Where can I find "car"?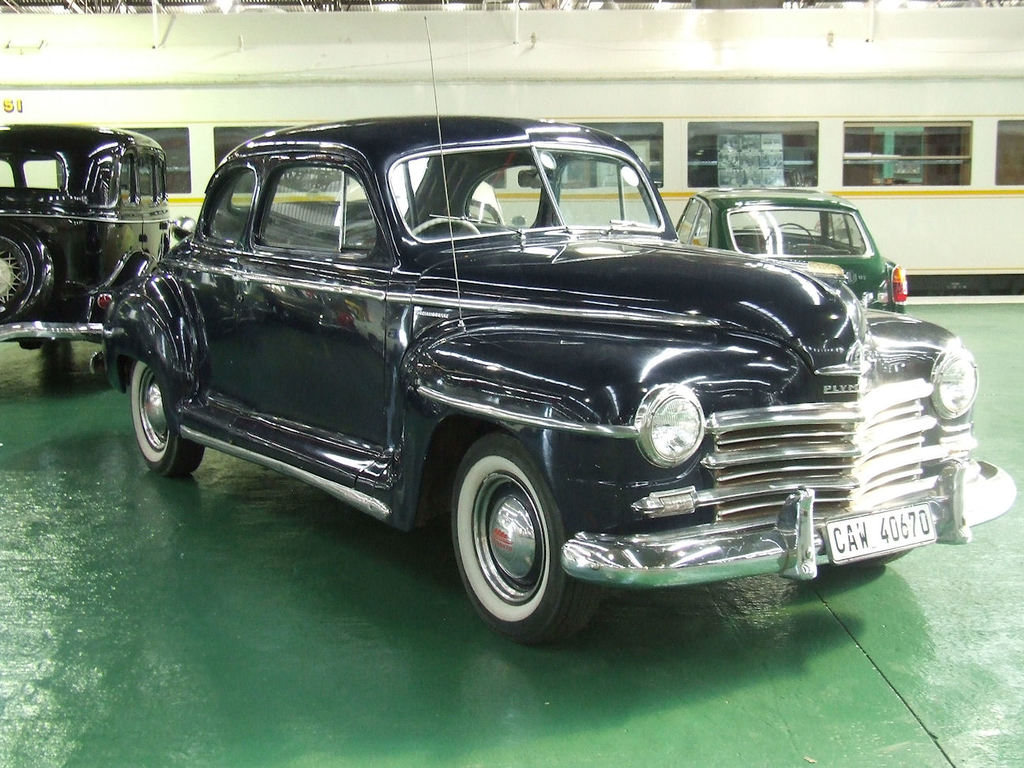
You can find it at [left=0, top=122, right=196, bottom=342].
